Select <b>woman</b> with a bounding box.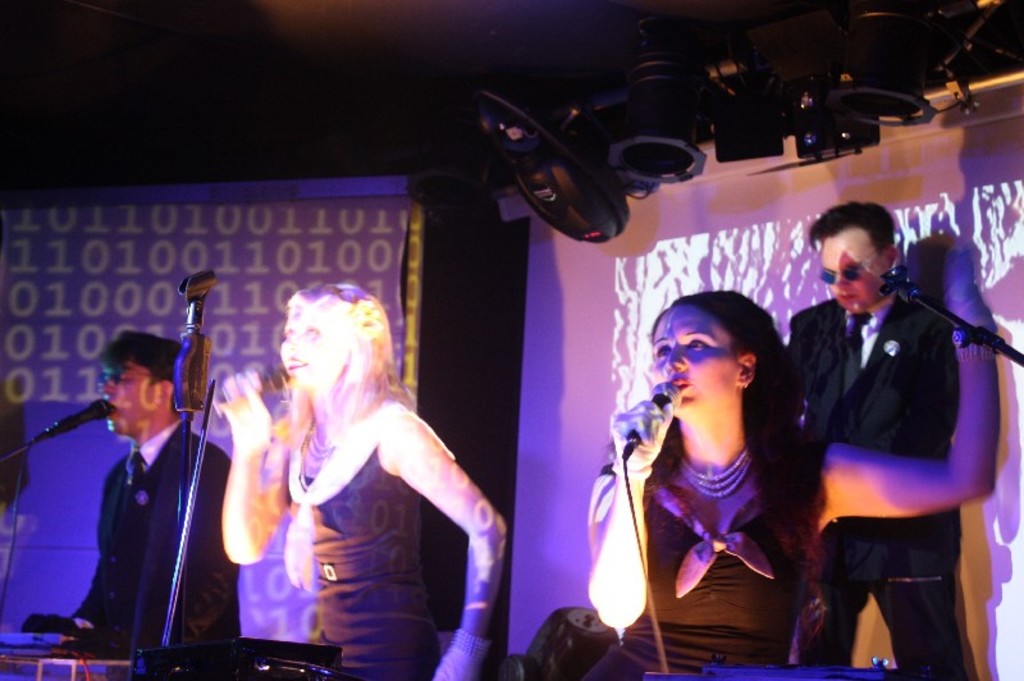
box(224, 280, 508, 680).
